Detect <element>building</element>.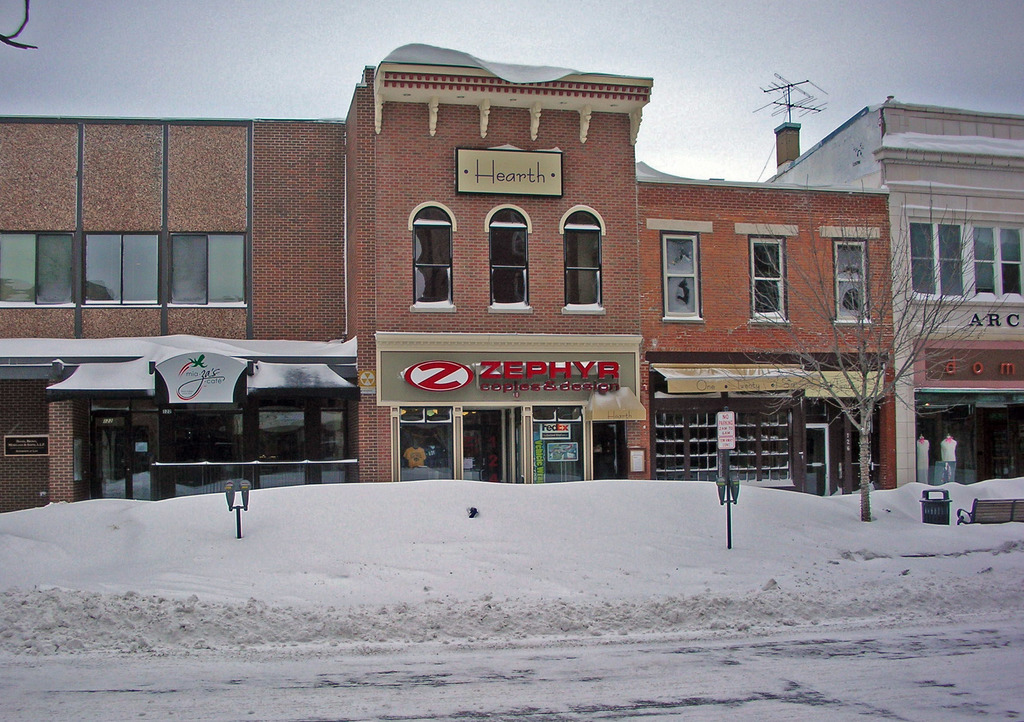
Detected at pyautogui.locateOnScreen(0, 117, 353, 511).
